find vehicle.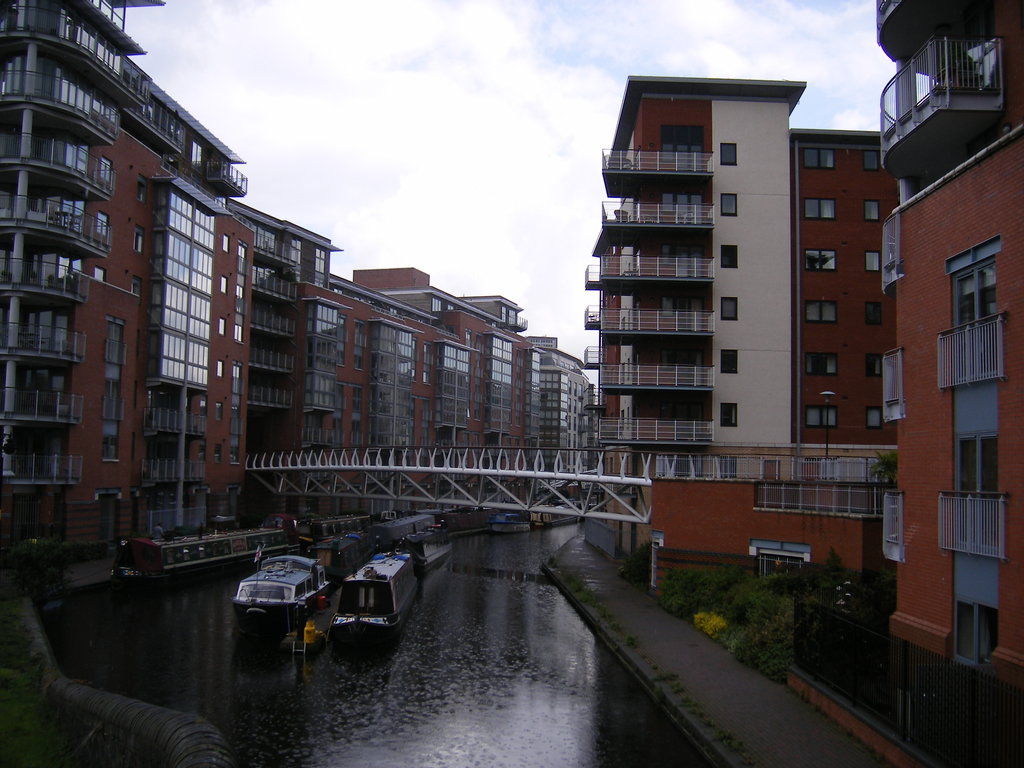
[531,484,582,529].
